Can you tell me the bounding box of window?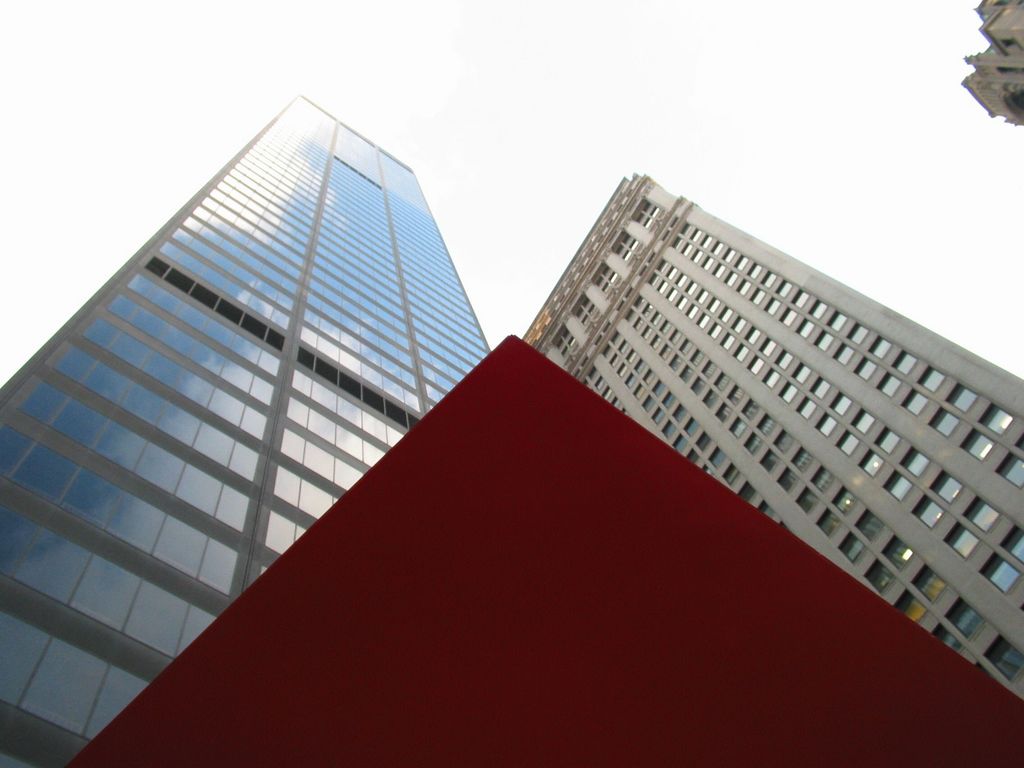
crop(696, 287, 708, 304).
